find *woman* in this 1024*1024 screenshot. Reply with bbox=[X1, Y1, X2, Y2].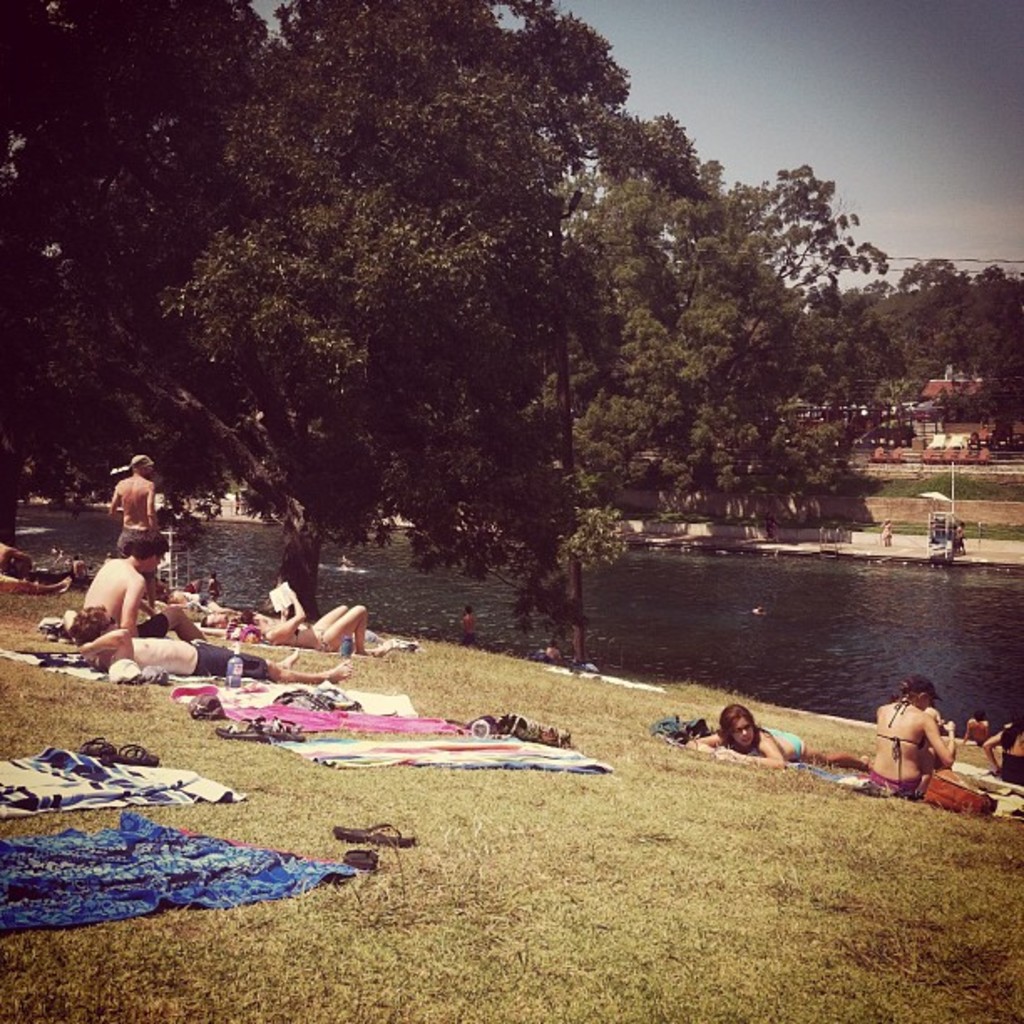
bbox=[865, 661, 959, 803].
